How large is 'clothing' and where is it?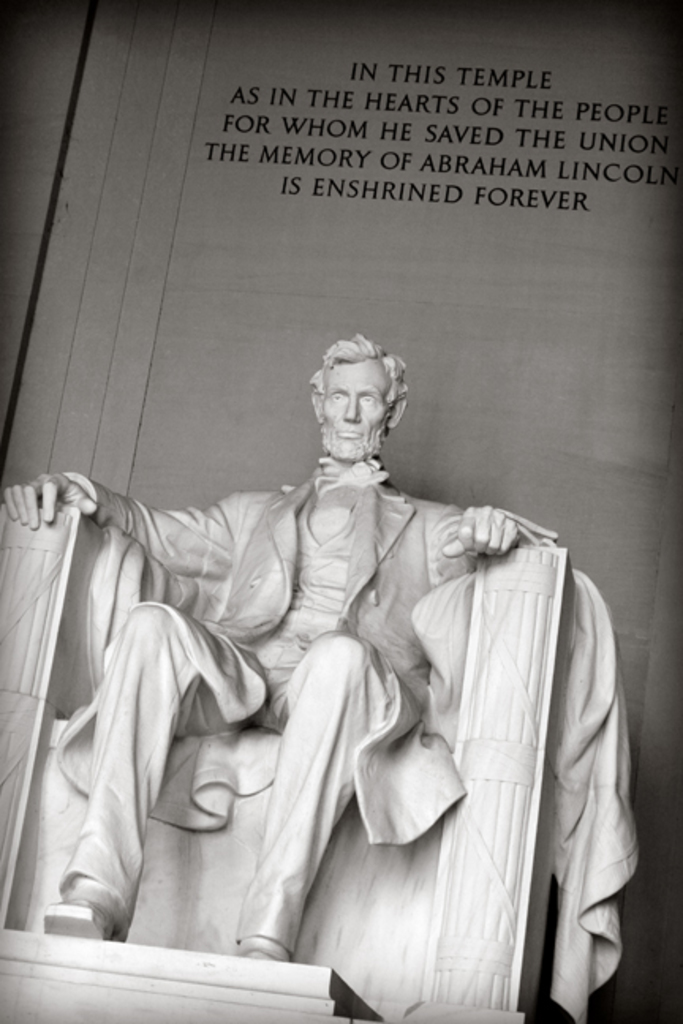
Bounding box: [x1=81, y1=359, x2=613, y2=1005].
